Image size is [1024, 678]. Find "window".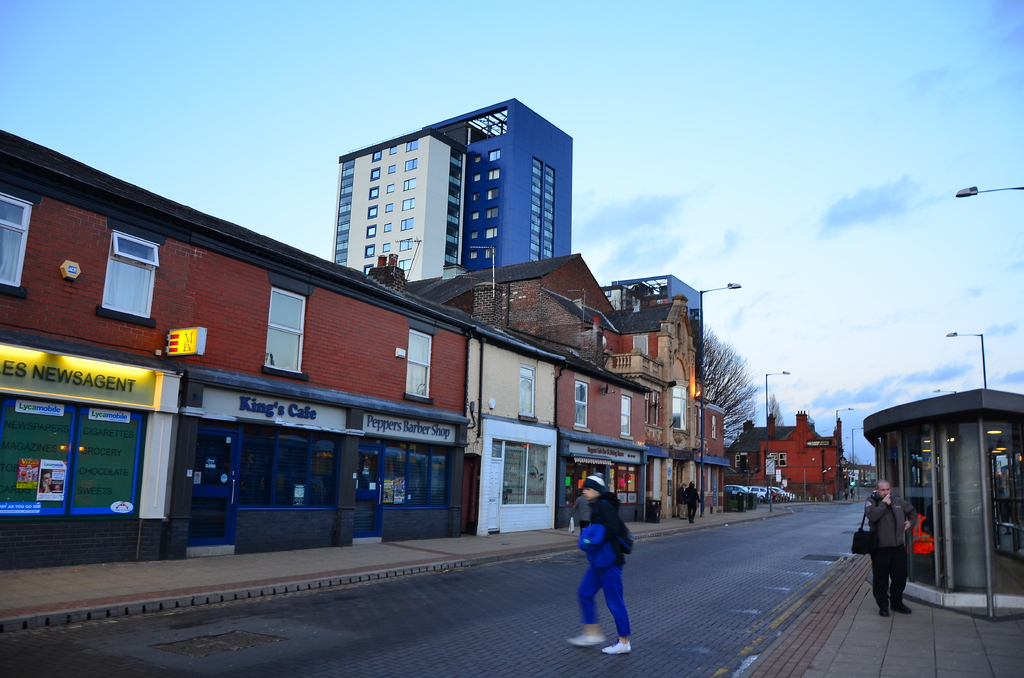
BBox(385, 203, 392, 213).
